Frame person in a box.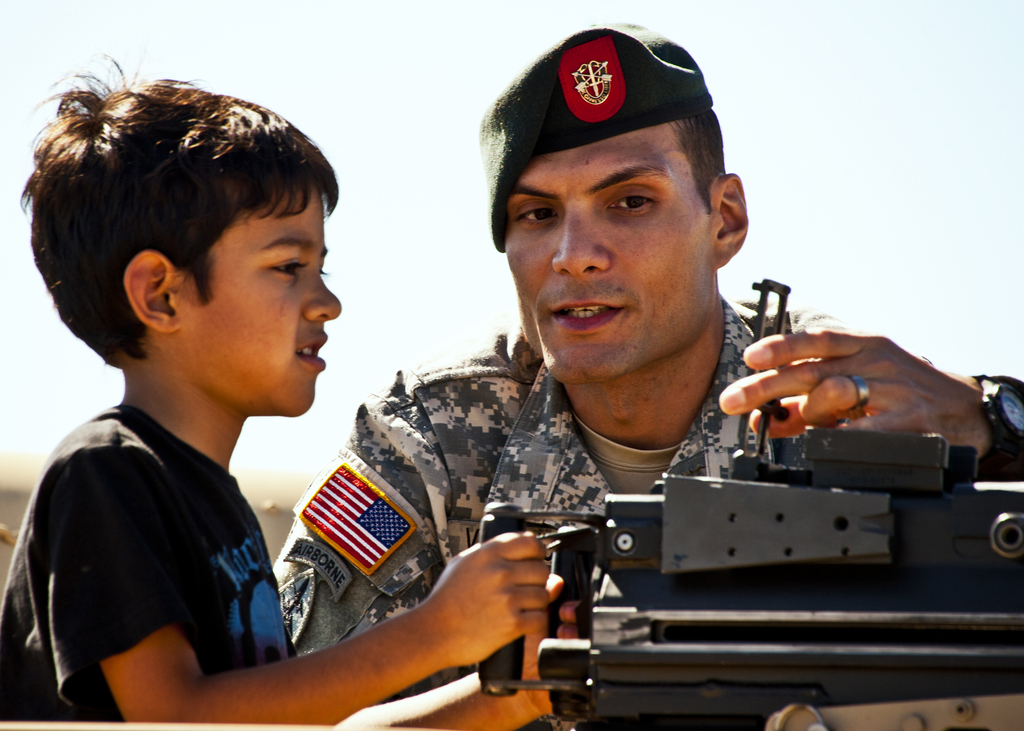
[x1=271, y1=18, x2=1021, y2=730].
